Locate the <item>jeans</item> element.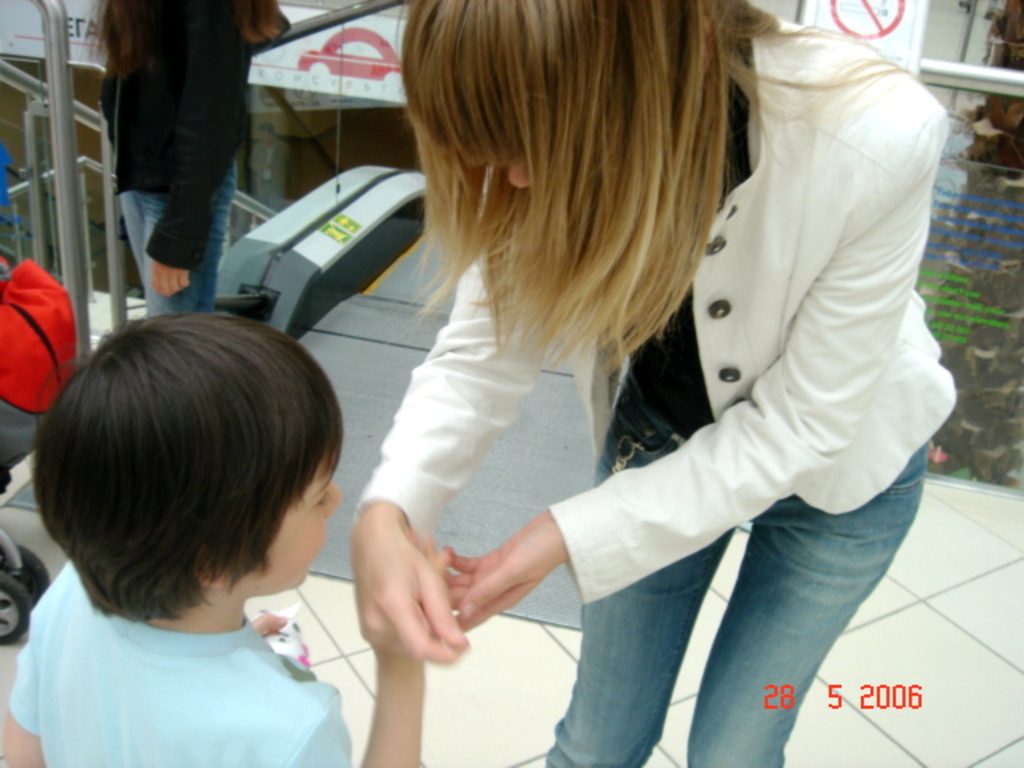
Element bbox: locate(112, 158, 237, 315).
